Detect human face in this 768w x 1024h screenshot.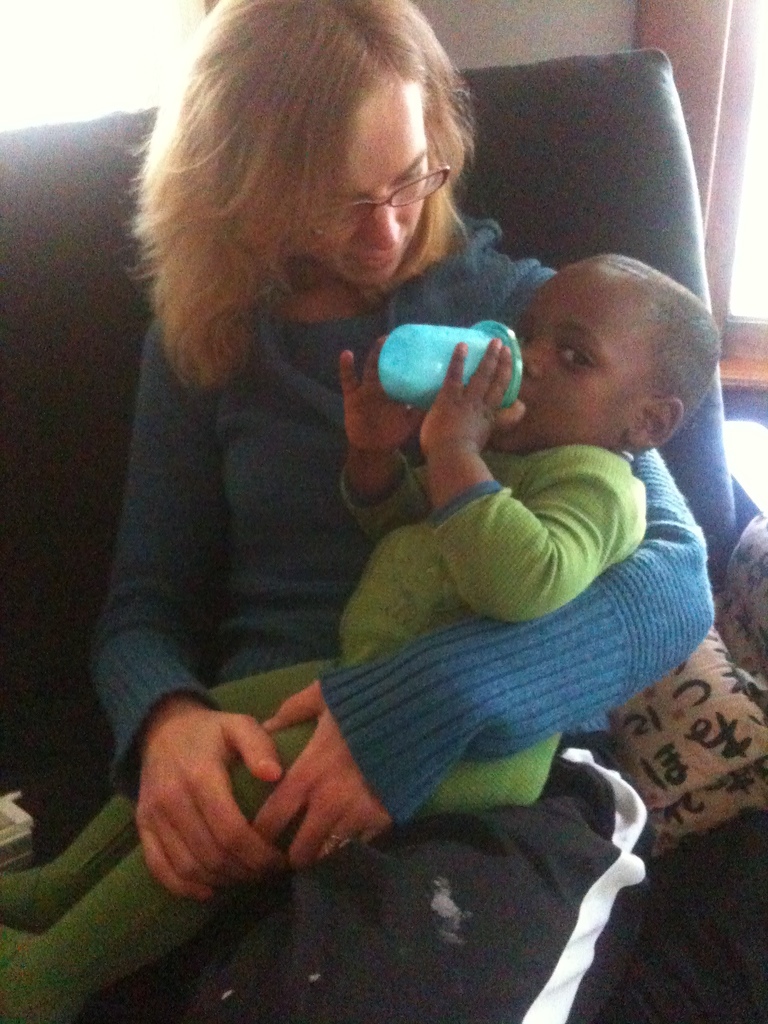
Detection: [481, 266, 642, 440].
